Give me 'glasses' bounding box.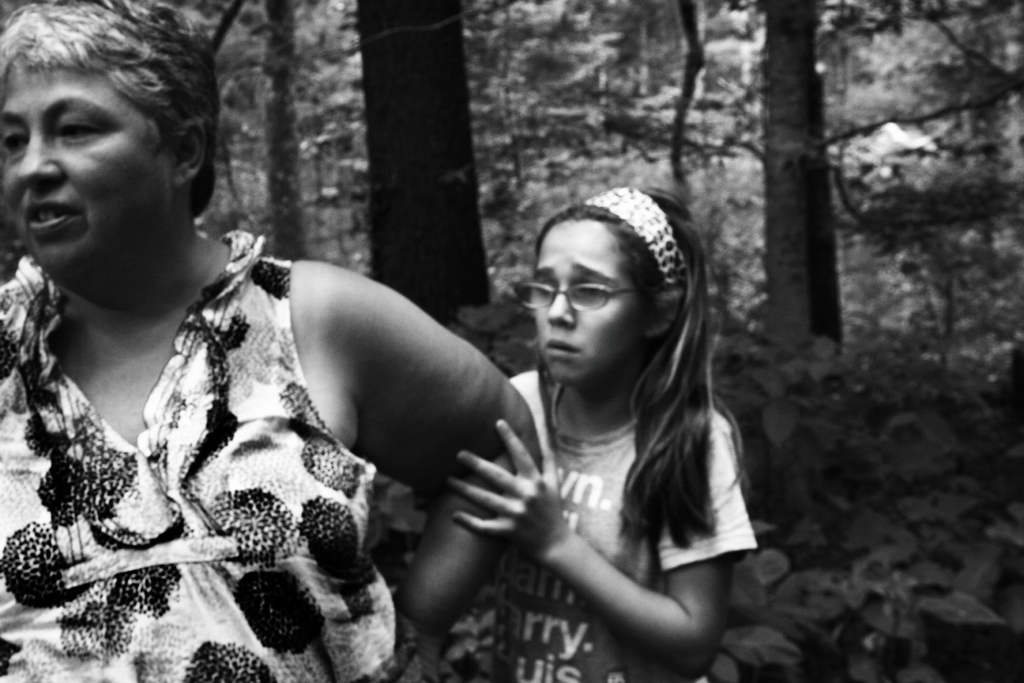
box=[511, 281, 663, 310].
